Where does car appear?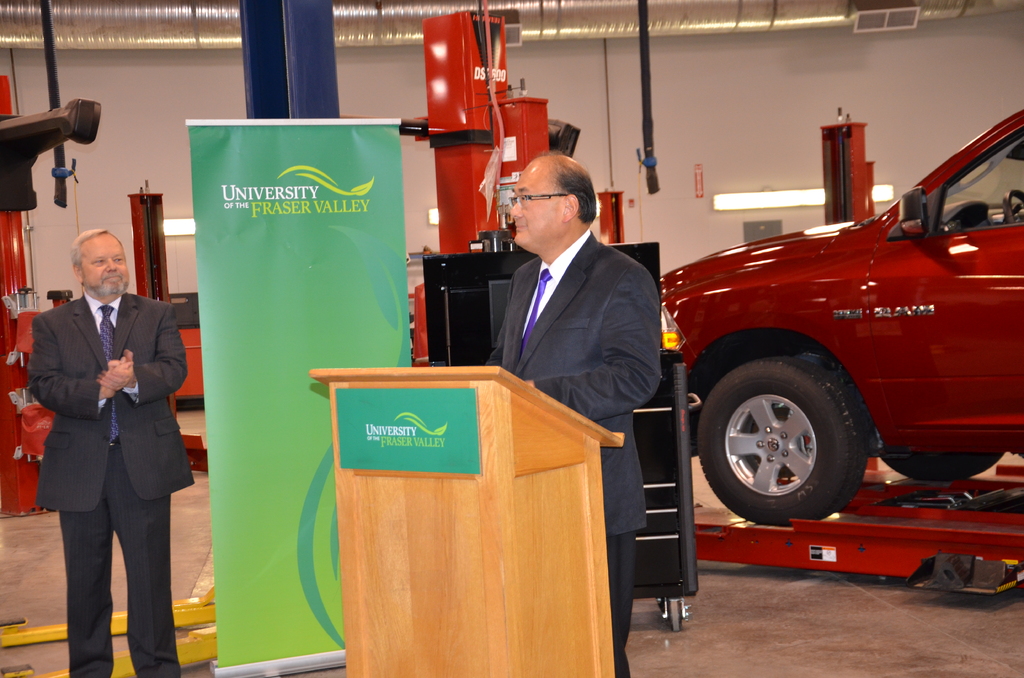
Appears at bbox(662, 112, 1023, 529).
